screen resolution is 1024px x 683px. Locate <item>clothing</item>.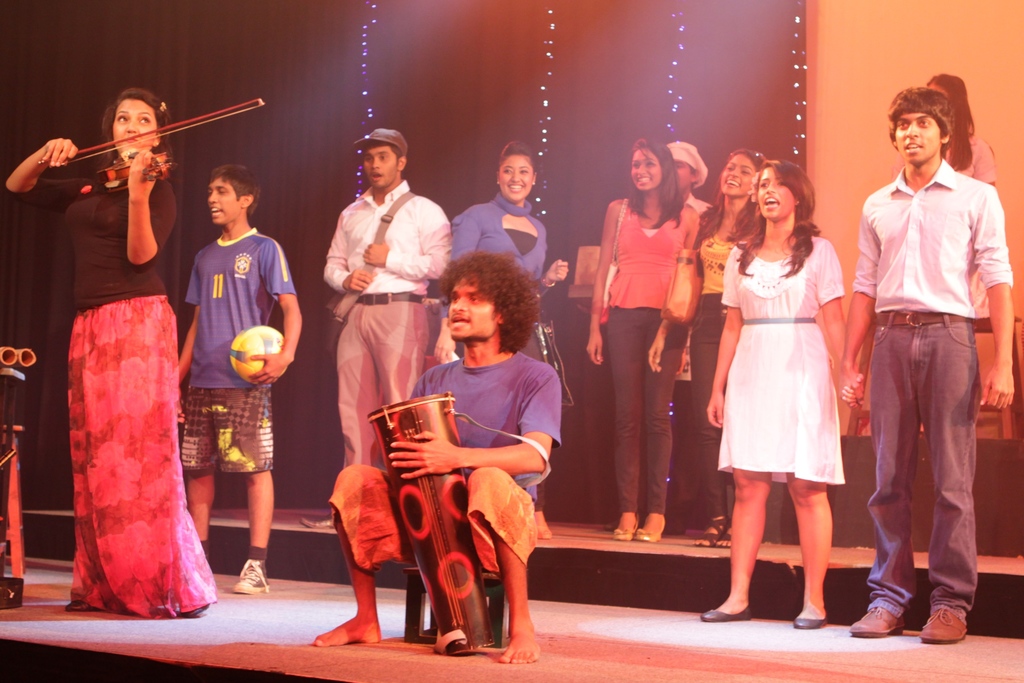
(318, 180, 438, 481).
